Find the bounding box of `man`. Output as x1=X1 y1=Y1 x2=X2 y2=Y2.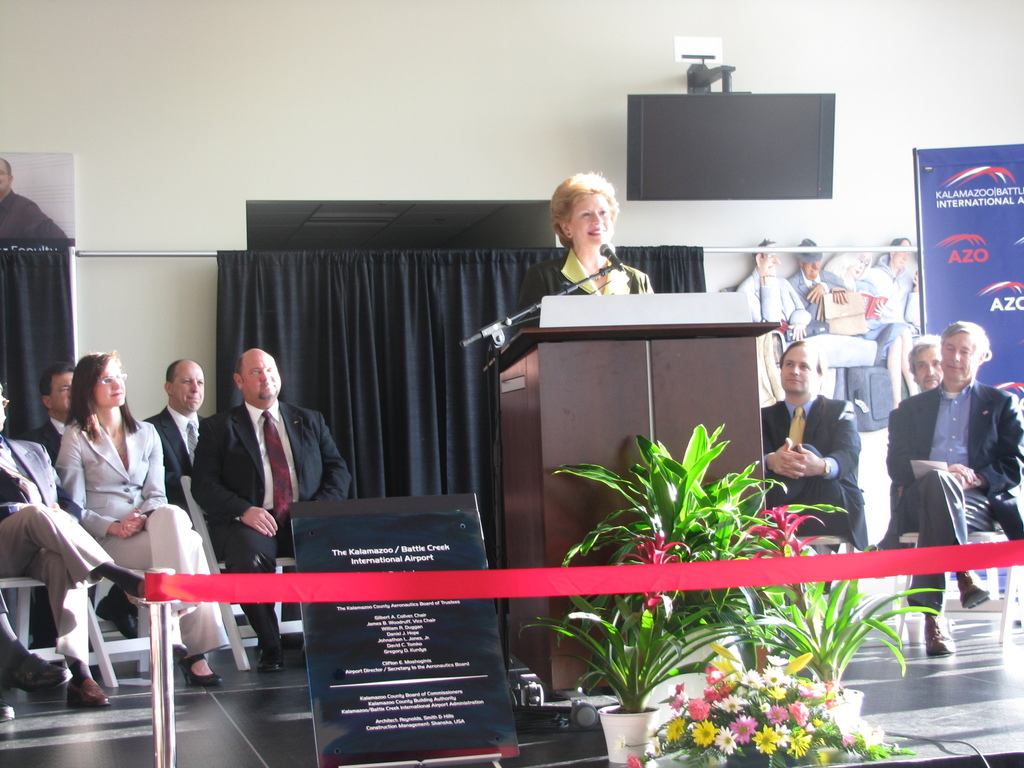
x1=755 y1=336 x2=870 y2=595.
